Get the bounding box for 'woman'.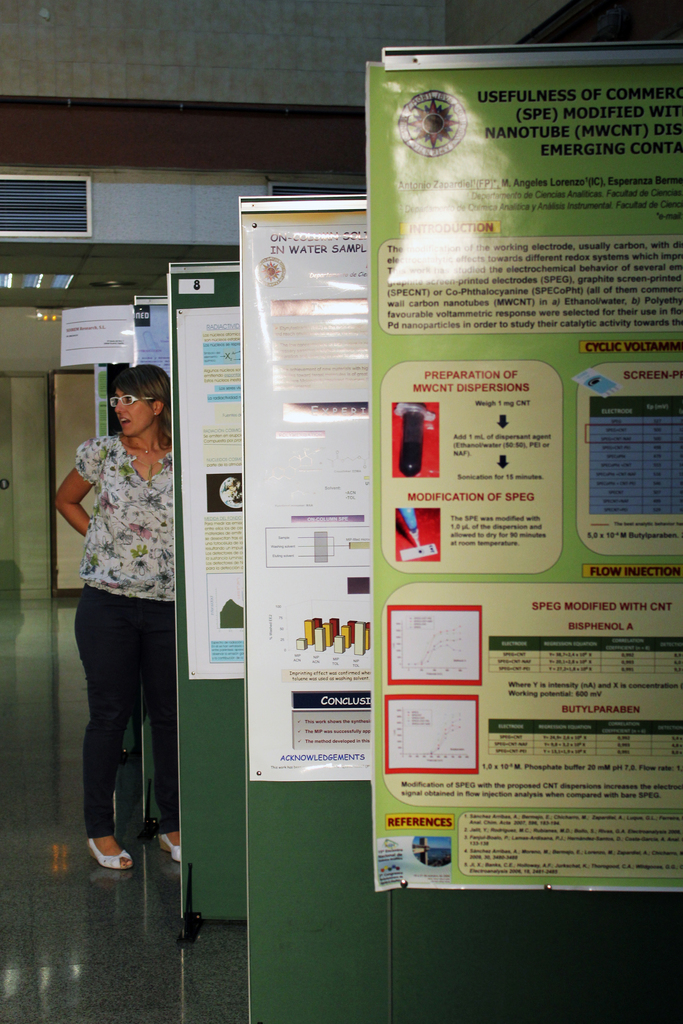
l=49, t=369, r=185, b=880.
